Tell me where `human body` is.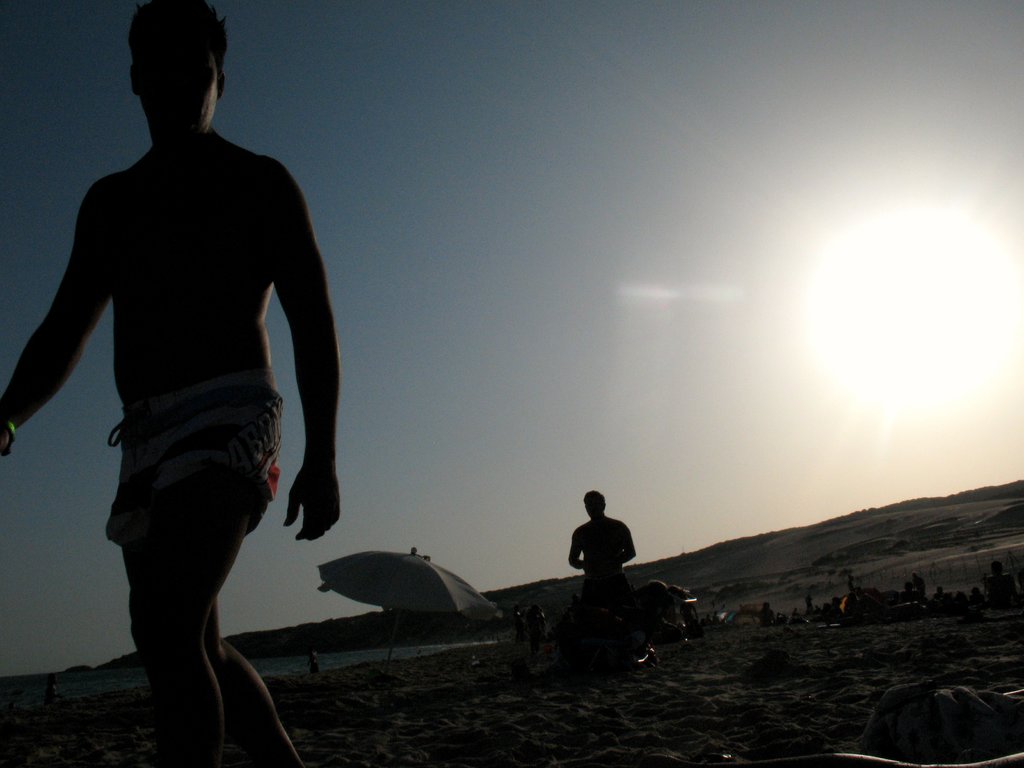
`human body` is at <box>511,605,520,648</box>.
